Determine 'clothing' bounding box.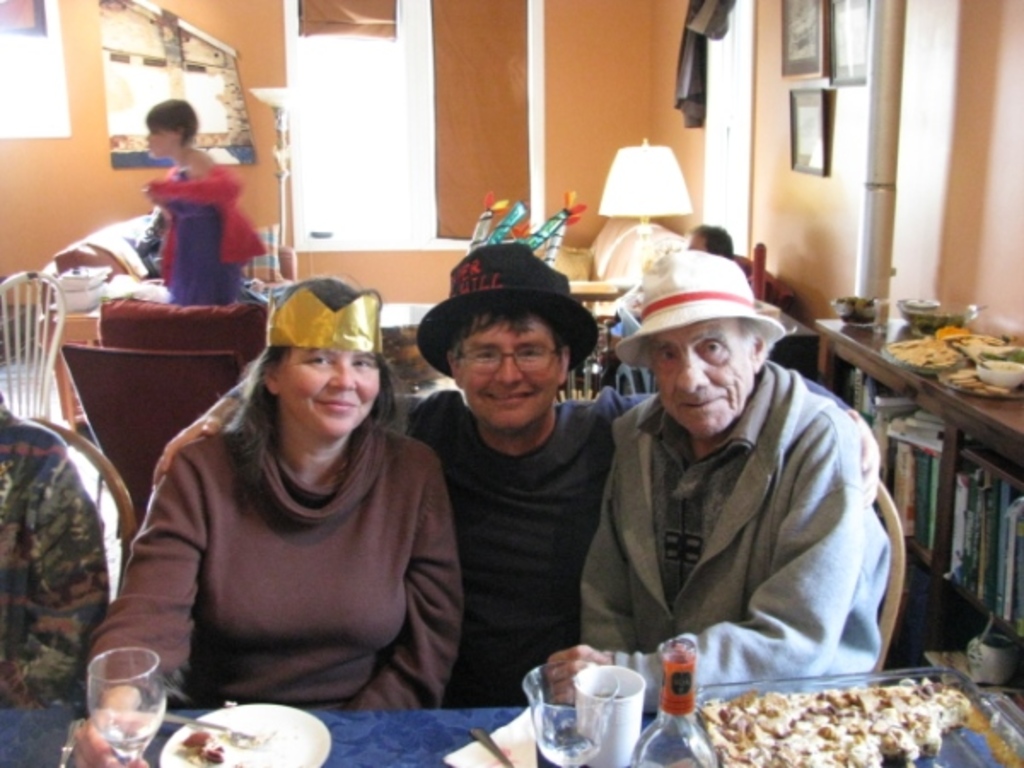
Determined: box=[0, 398, 119, 715].
